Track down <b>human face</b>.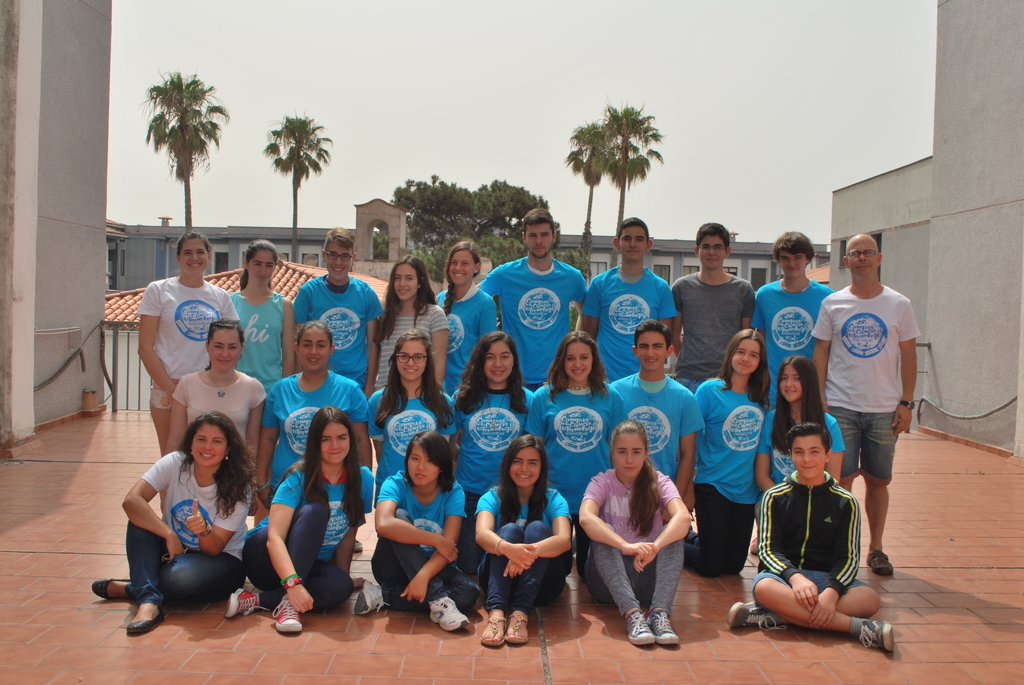
Tracked to crop(399, 342, 425, 380).
